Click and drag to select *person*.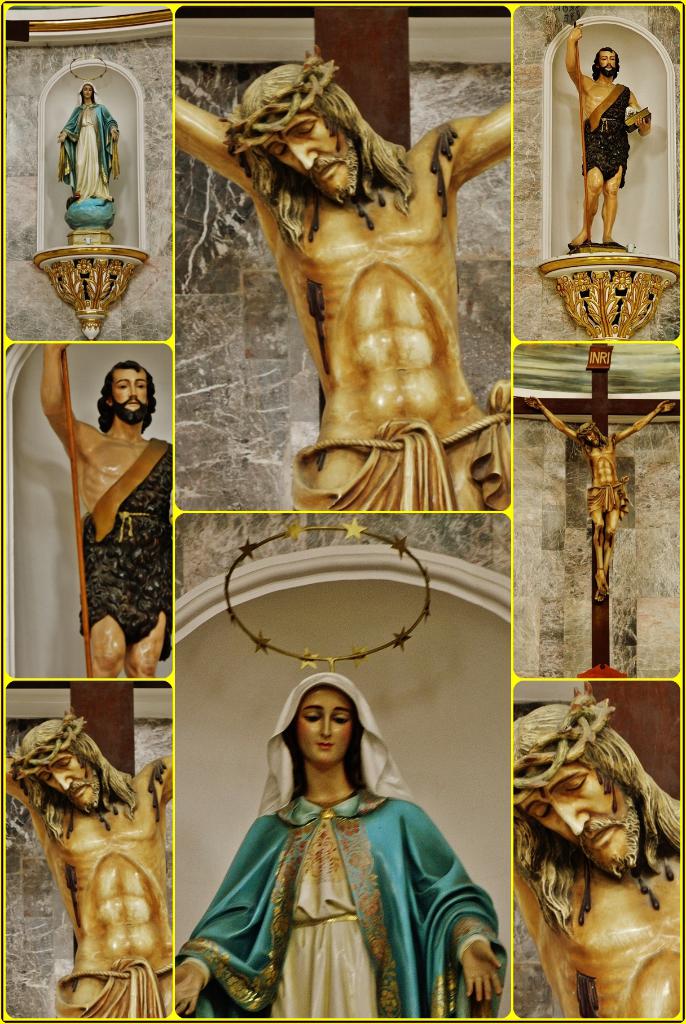
Selection: [512,703,682,1019].
